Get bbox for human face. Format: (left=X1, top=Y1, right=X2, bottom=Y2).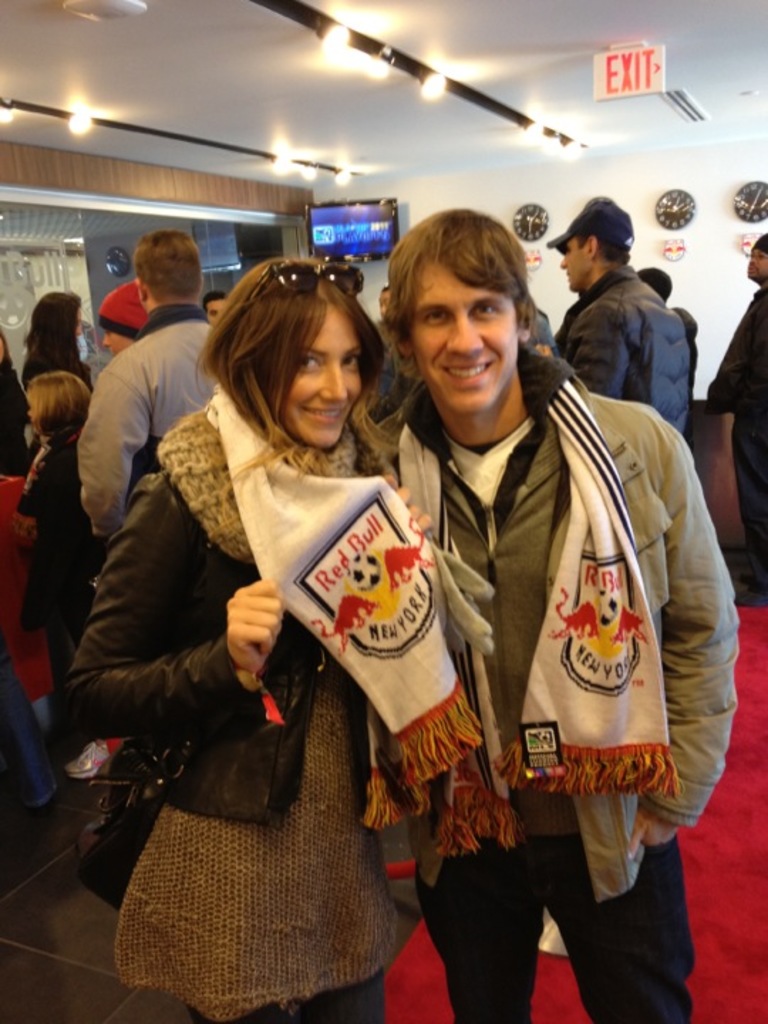
(left=98, top=337, right=142, bottom=353).
